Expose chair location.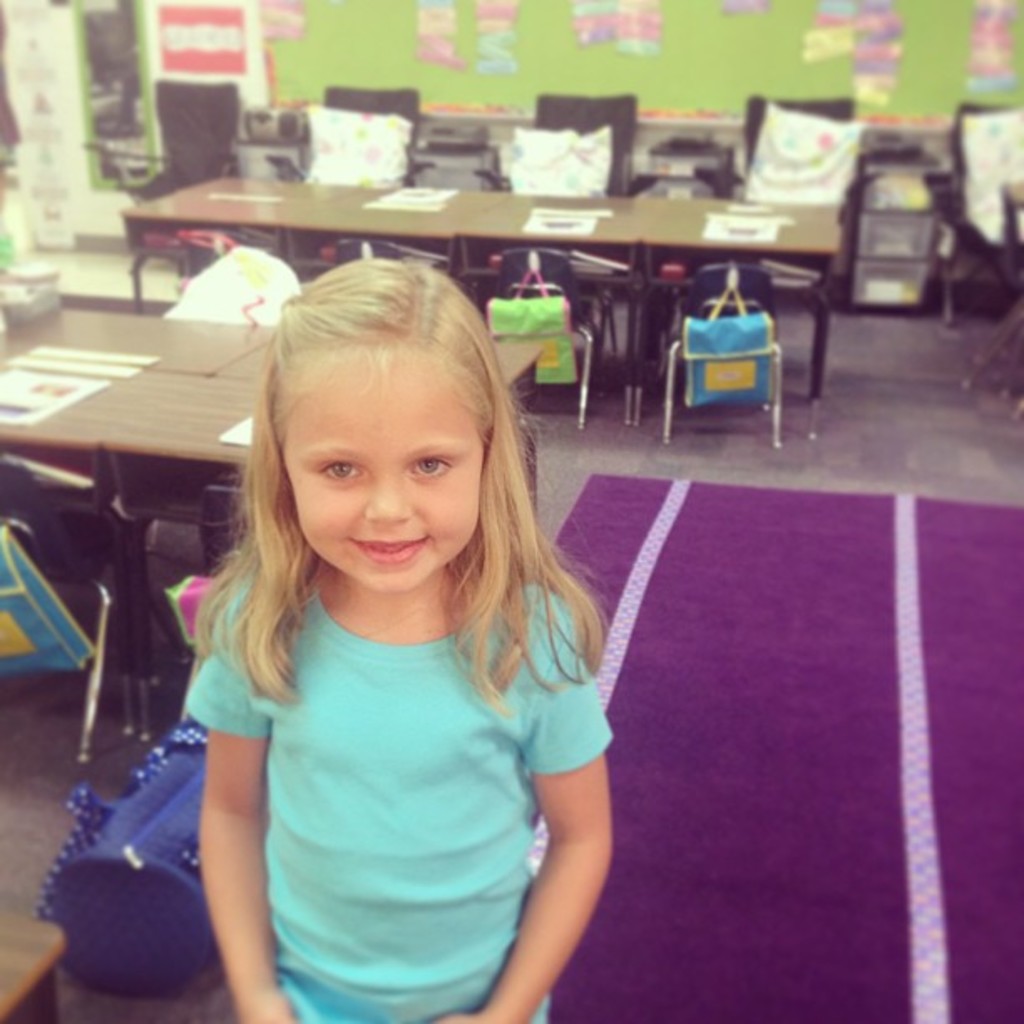
Exposed at region(919, 97, 1022, 331).
